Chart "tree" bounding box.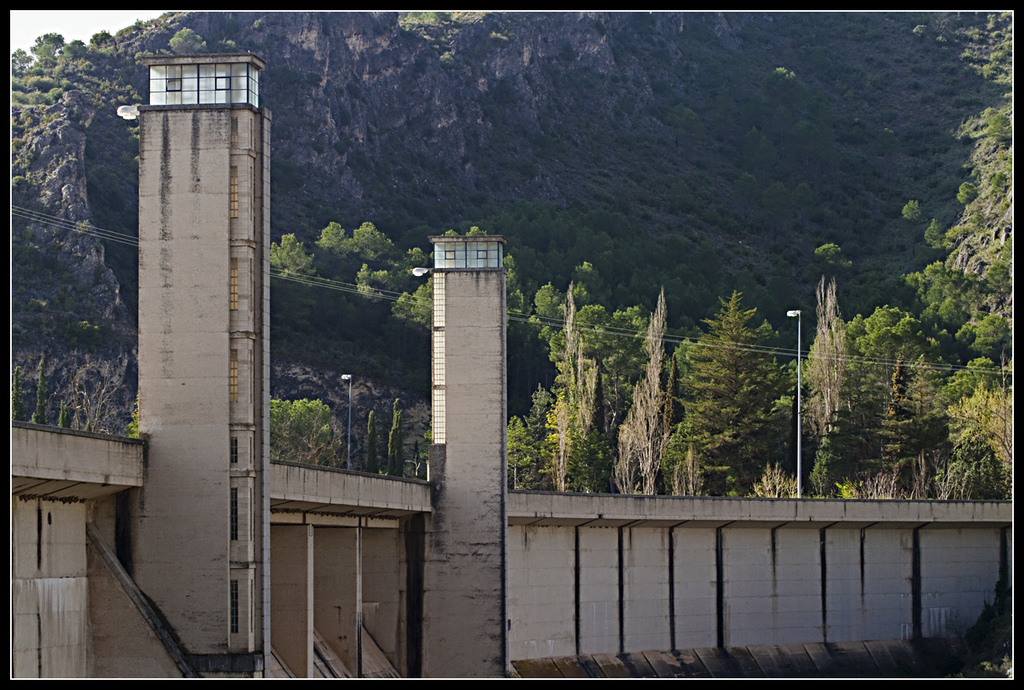
Charted: (815,241,850,302).
